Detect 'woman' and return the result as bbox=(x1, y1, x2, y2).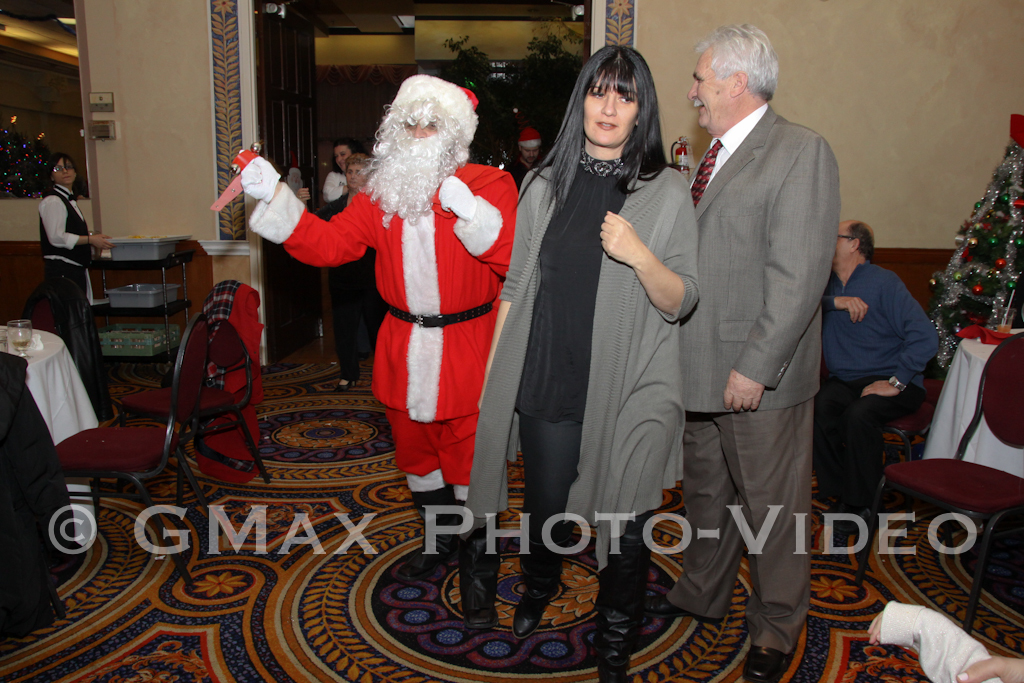
bbox=(36, 151, 115, 426).
